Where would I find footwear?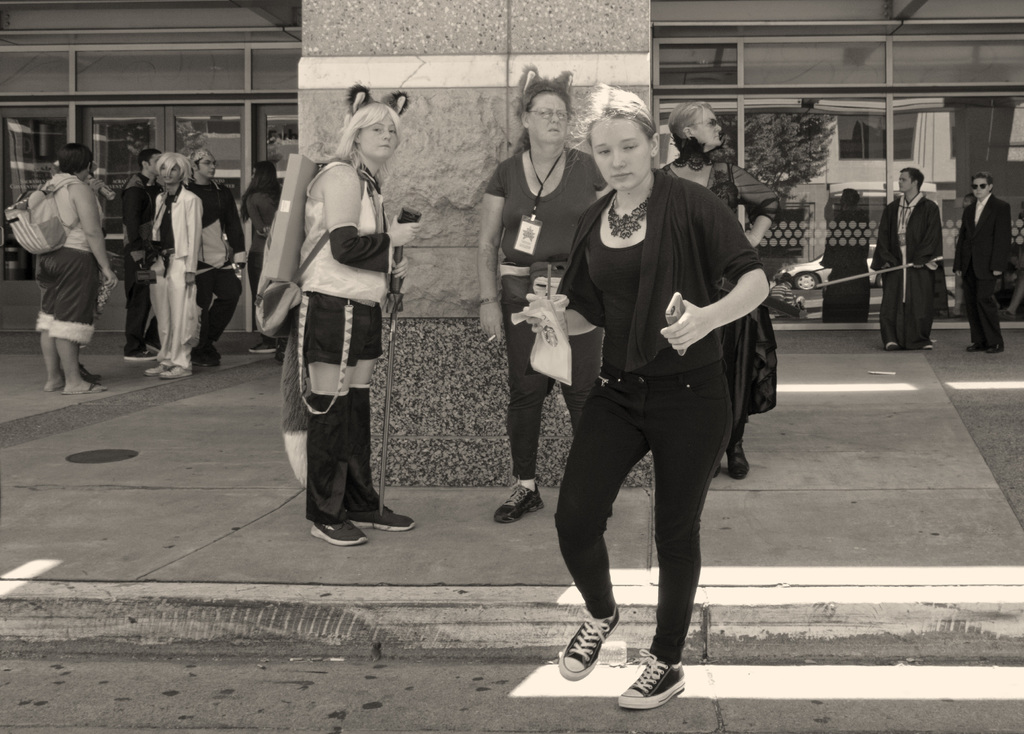
At bbox(556, 608, 624, 687).
